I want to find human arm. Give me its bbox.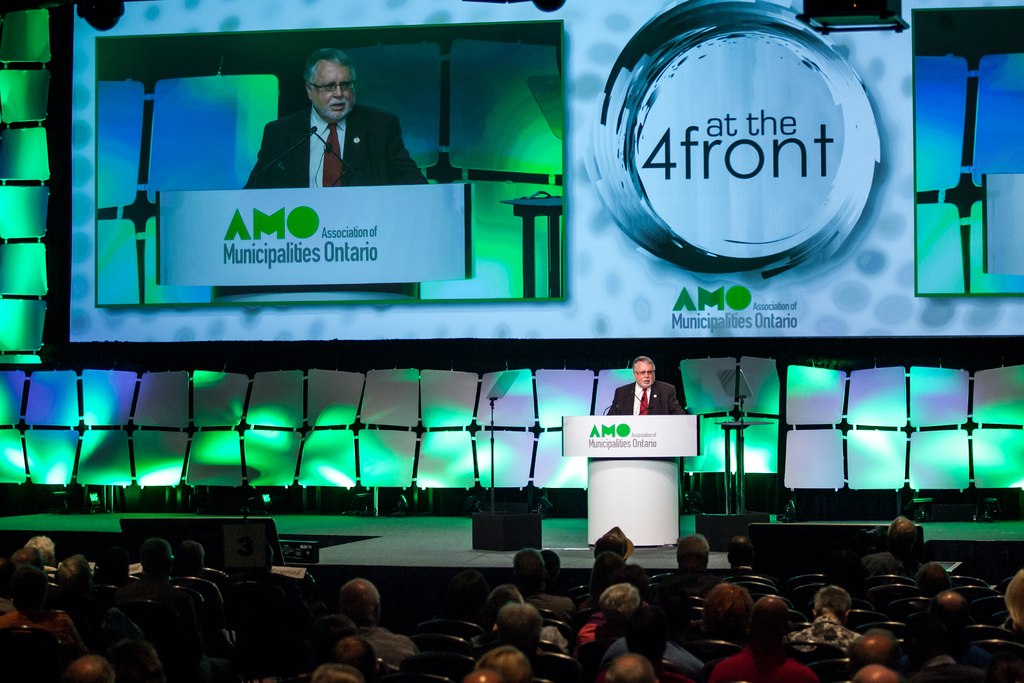
detection(670, 388, 686, 415).
